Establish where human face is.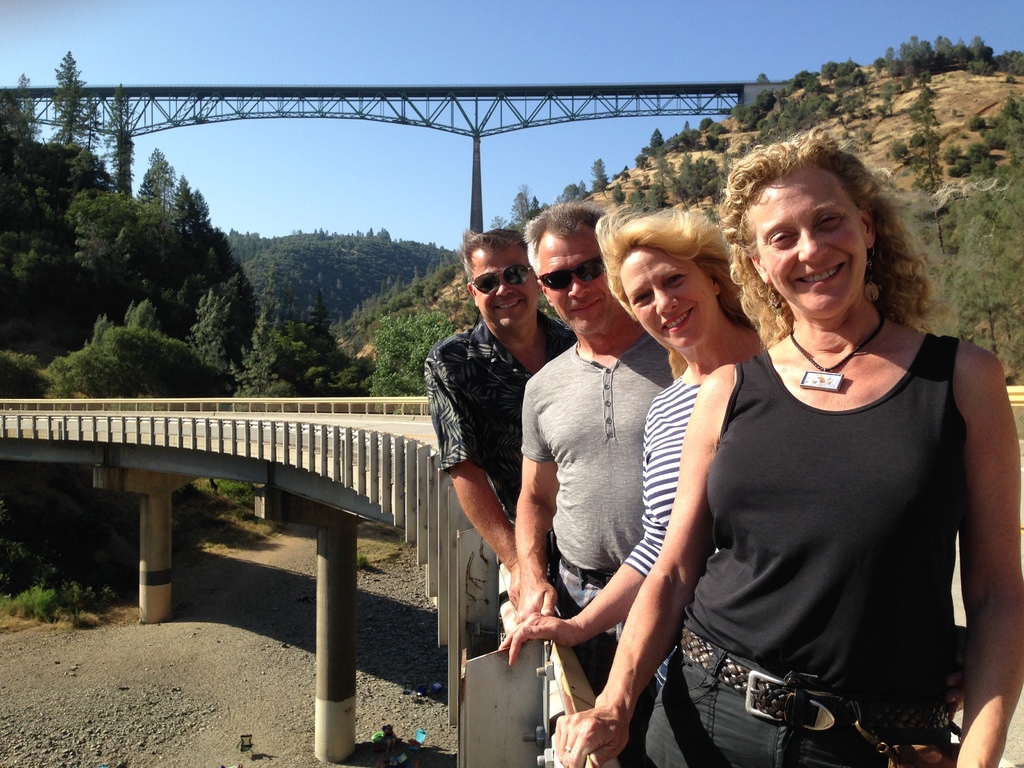
Established at [471,246,536,329].
